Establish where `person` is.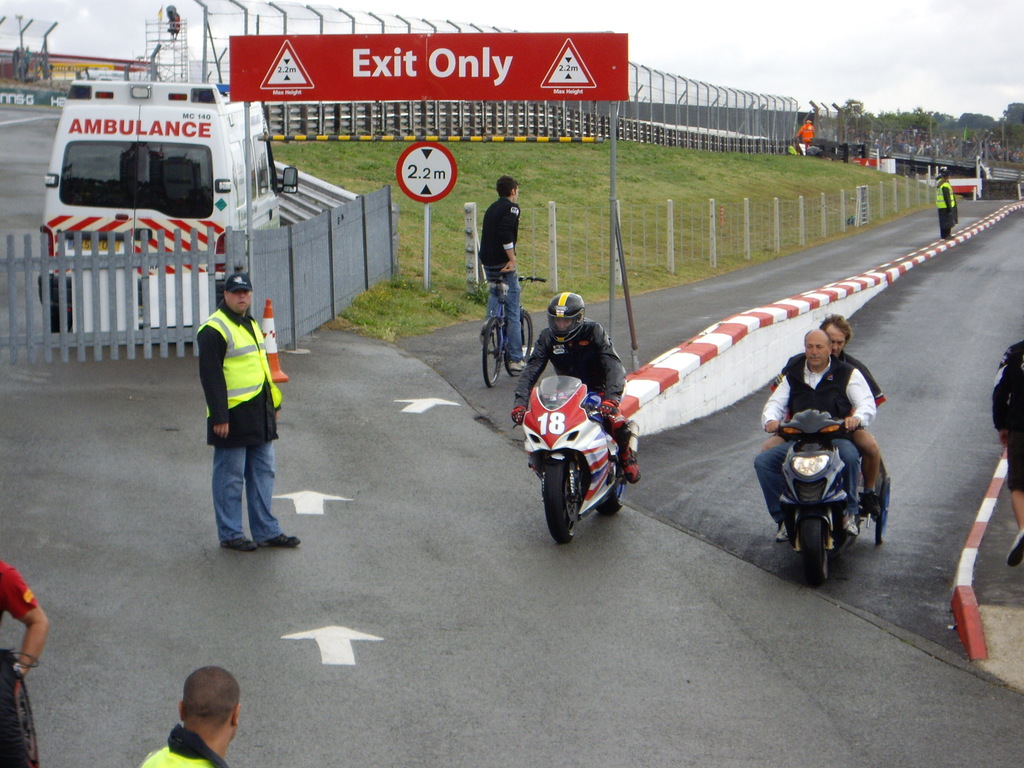
Established at [left=751, top=328, right=877, bottom=548].
